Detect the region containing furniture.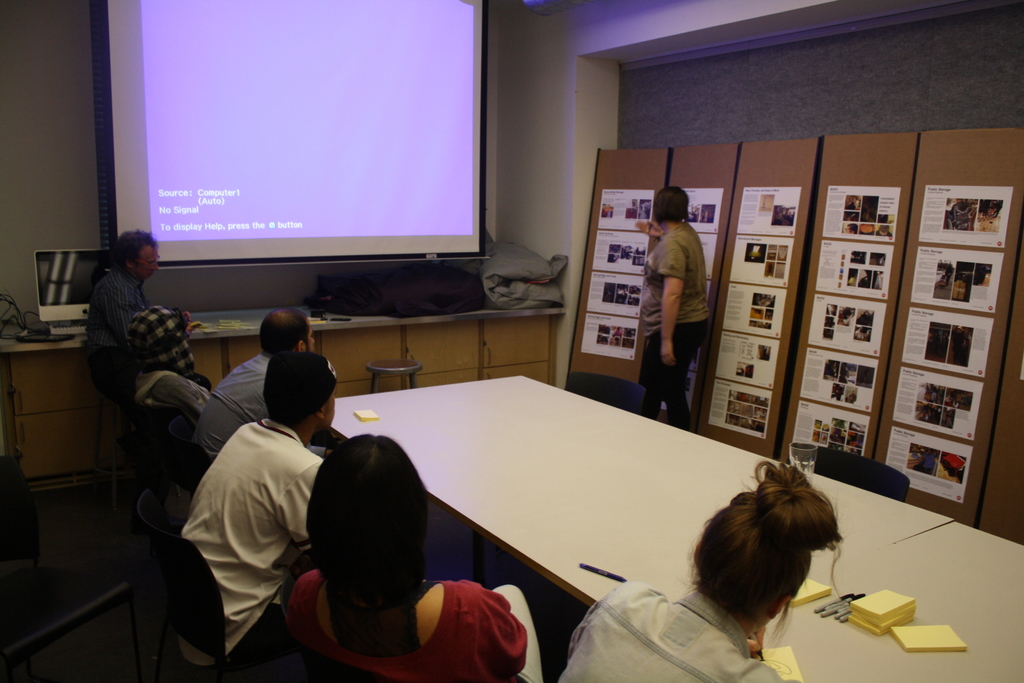
365/358/422/393.
